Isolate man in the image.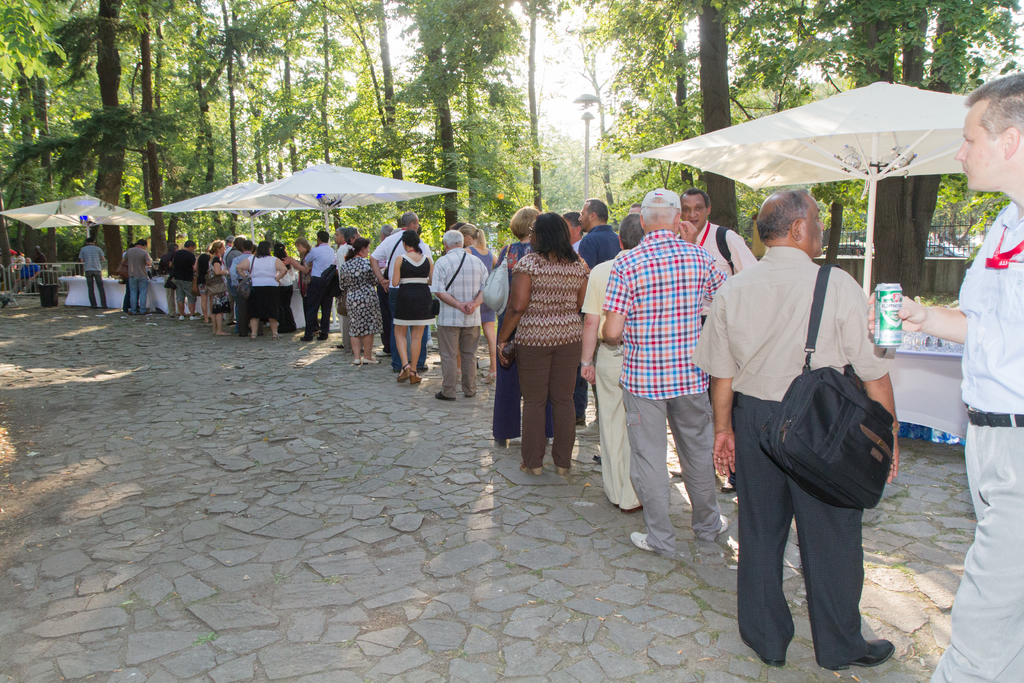
Isolated region: 171 239 200 322.
